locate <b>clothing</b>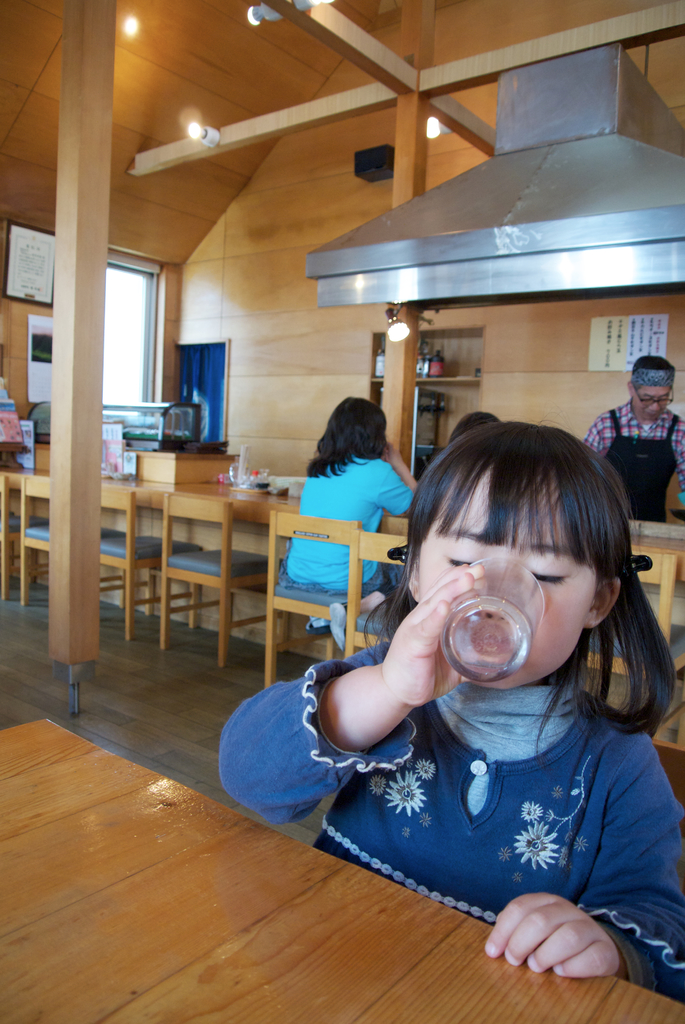
crop(280, 454, 416, 598)
